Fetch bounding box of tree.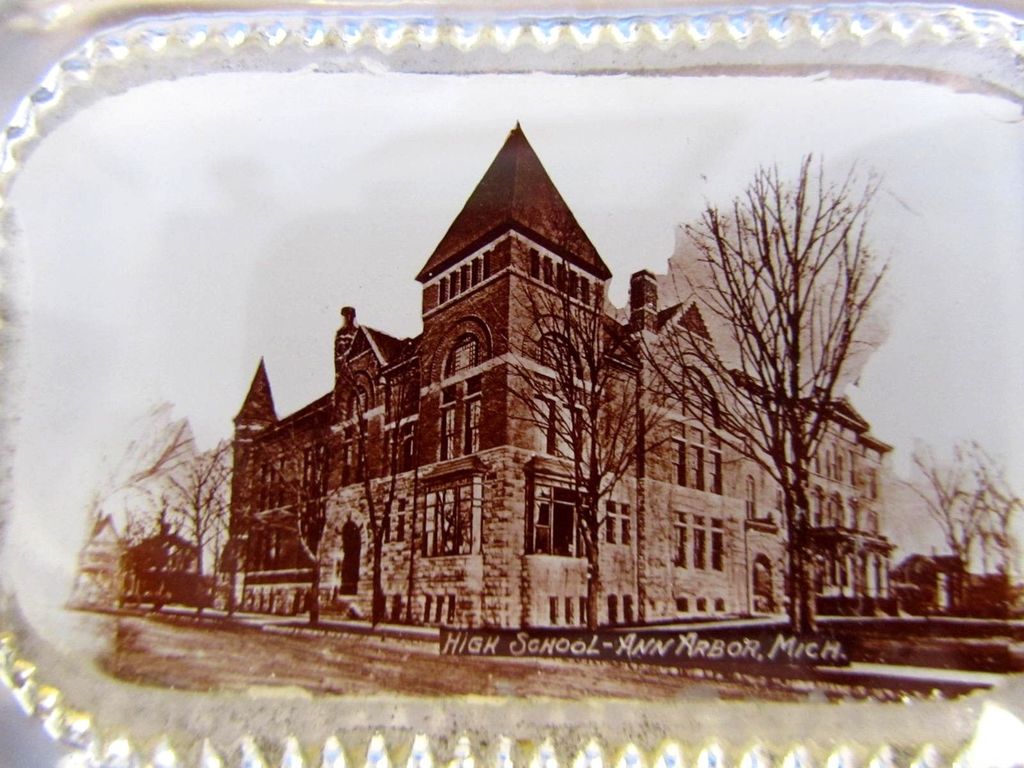
Bbox: bbox=[112, 426, 313, 665].
